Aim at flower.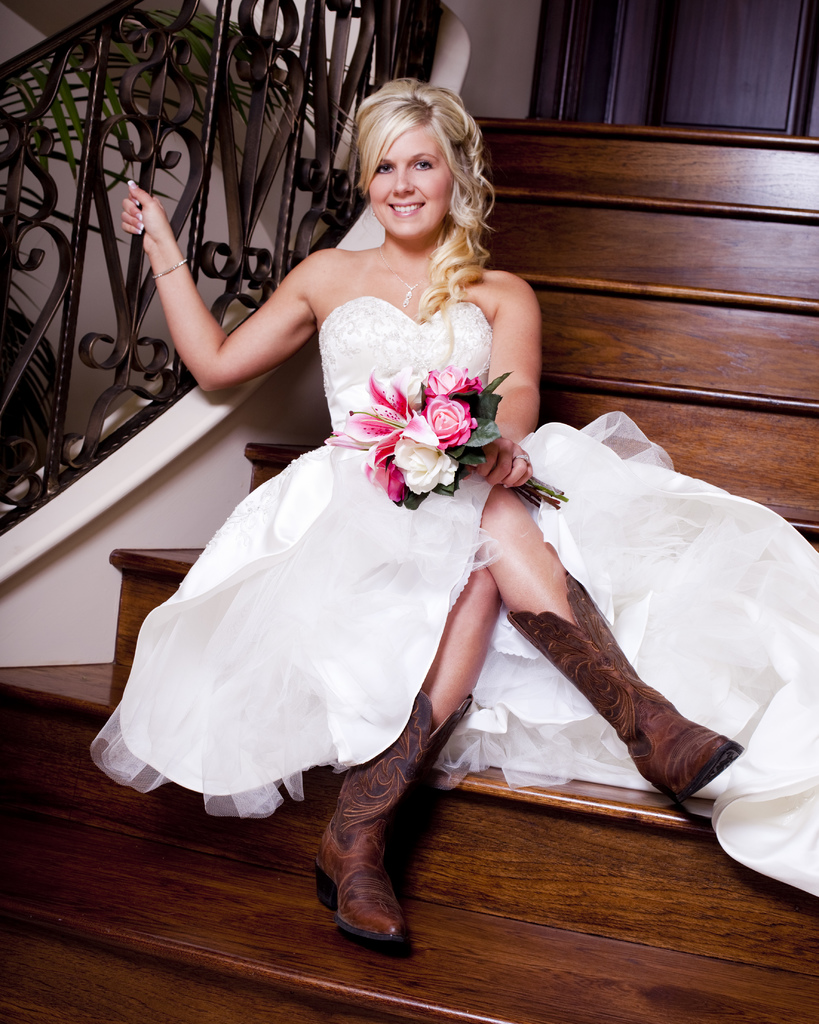
Aimed at bbox=(369, 438, 400, 504).
